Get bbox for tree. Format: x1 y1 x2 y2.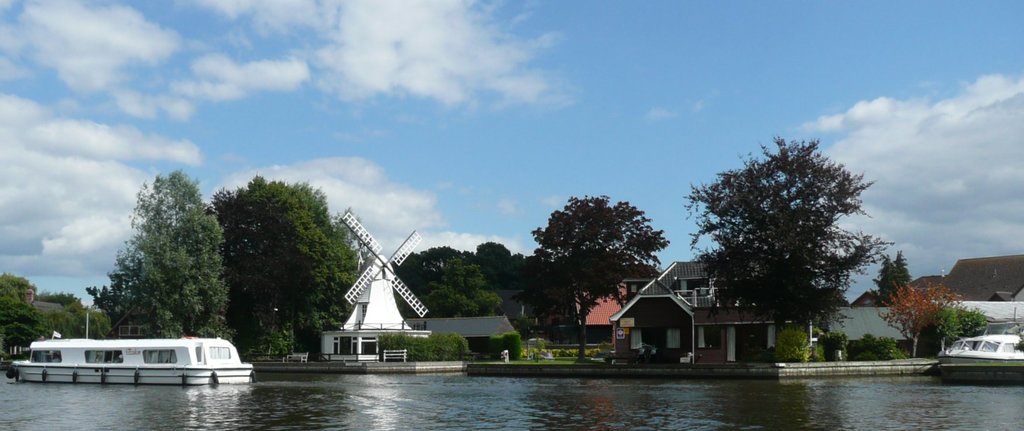
88 163 290 374.
